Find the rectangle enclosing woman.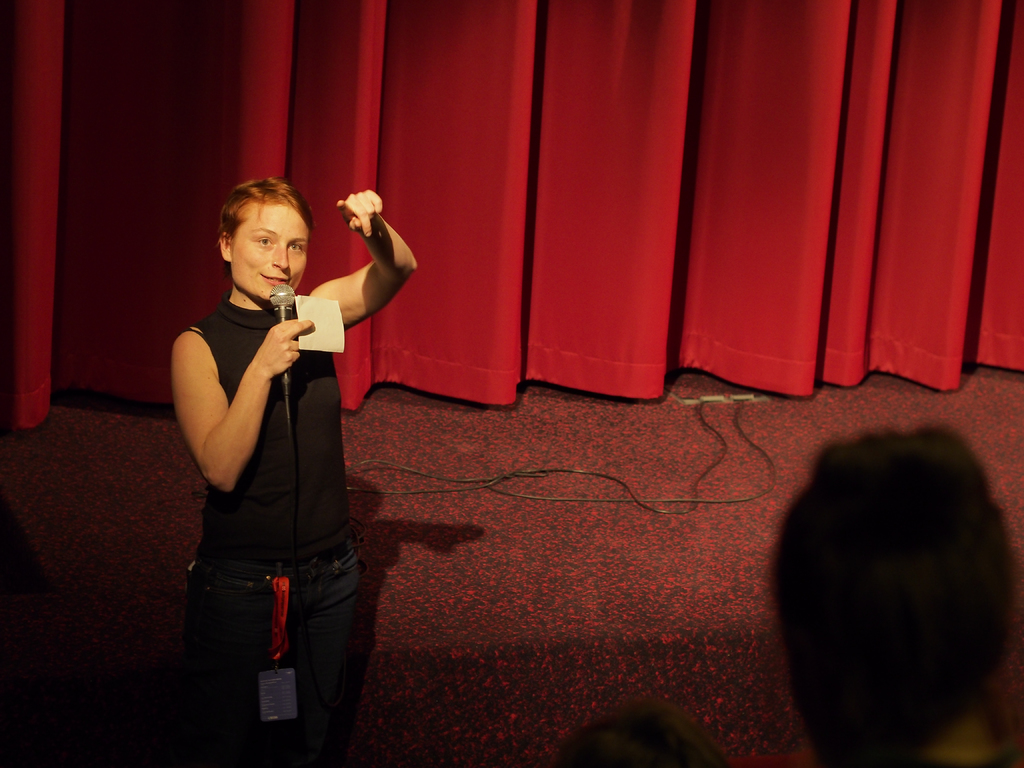
(left=161, top=143, right=372, bottom=716).
